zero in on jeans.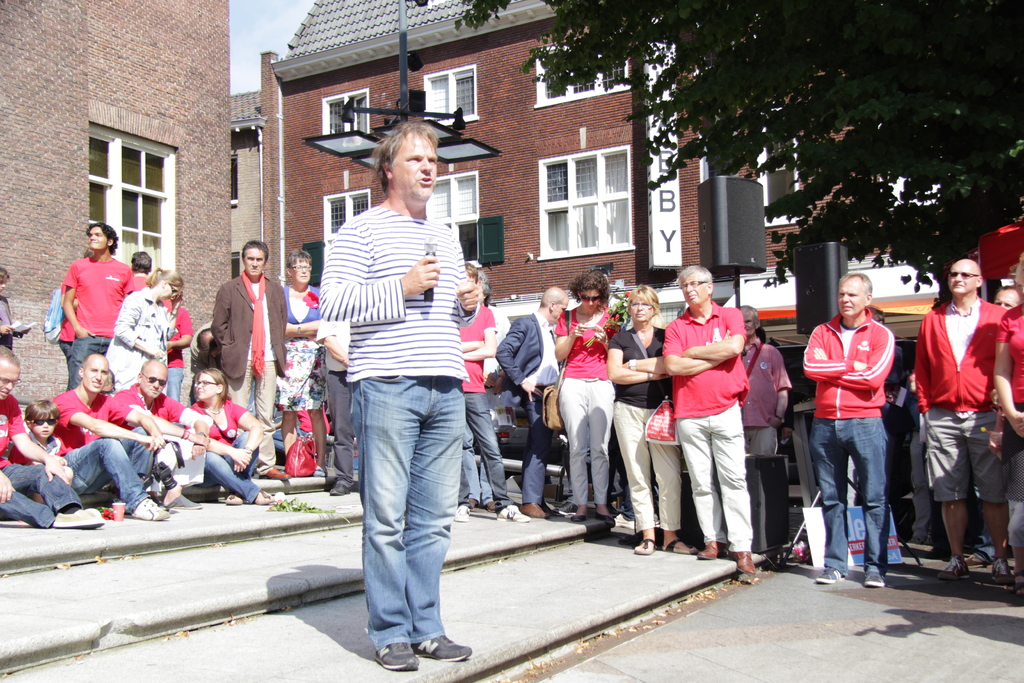
Zeroed in: locate(2, 462, 78, 529).
